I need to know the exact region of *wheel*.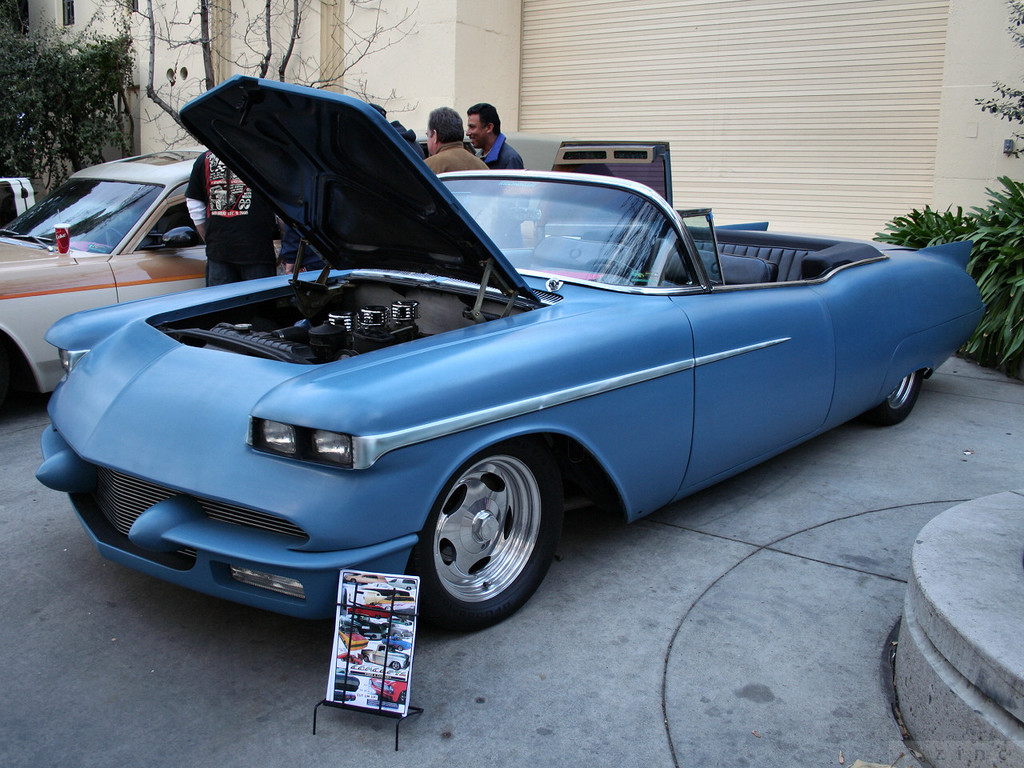
Region: 578:258:638:282.
